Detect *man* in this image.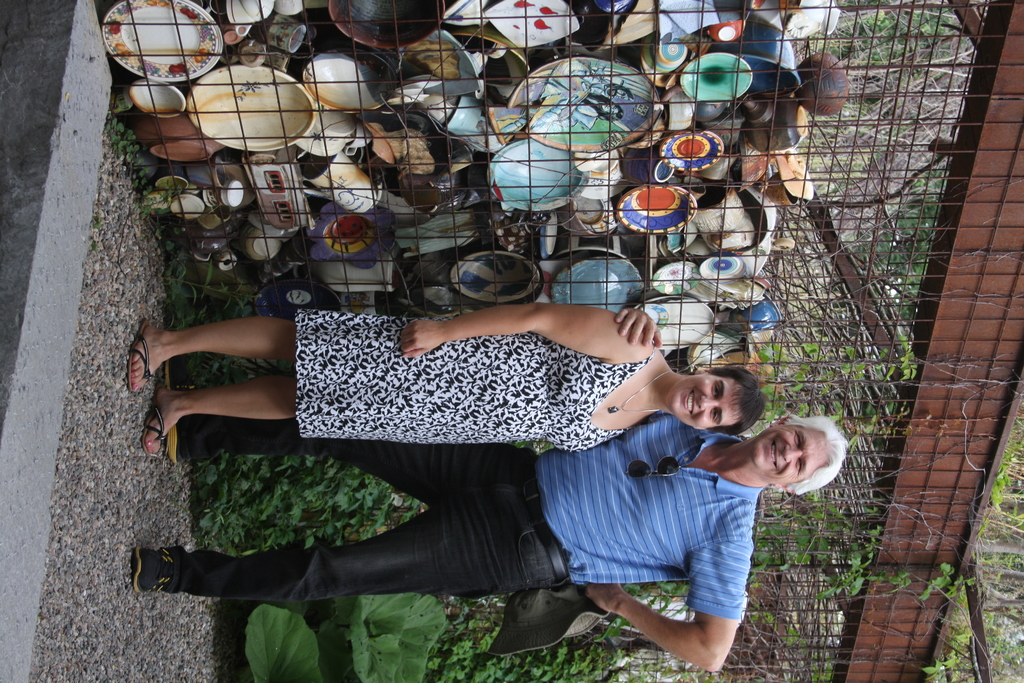
Detection: x1=156 y1=277 x2=819 y2=628.
